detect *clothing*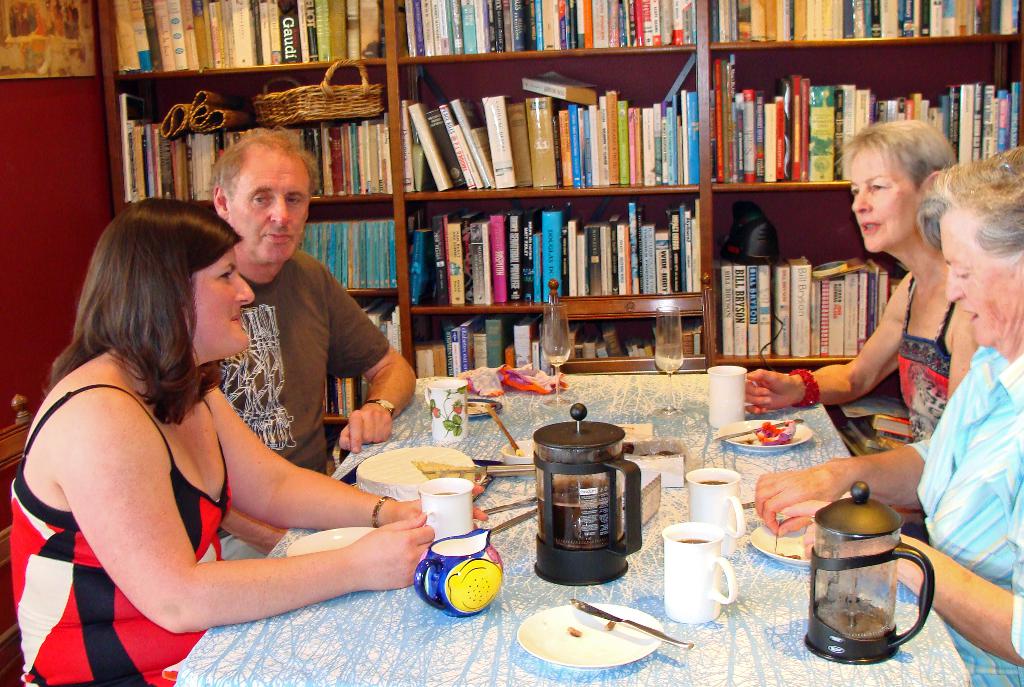
<box>895,275,955,440</box>
